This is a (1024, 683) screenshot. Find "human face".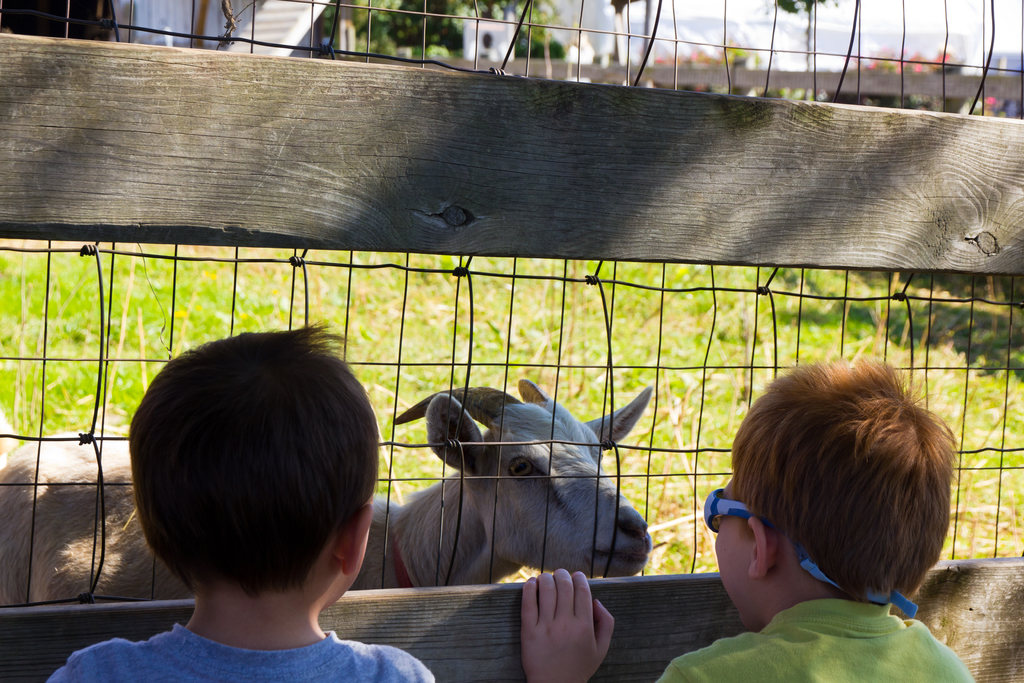
Bounding box: crop(701, 469, 747, 632).
